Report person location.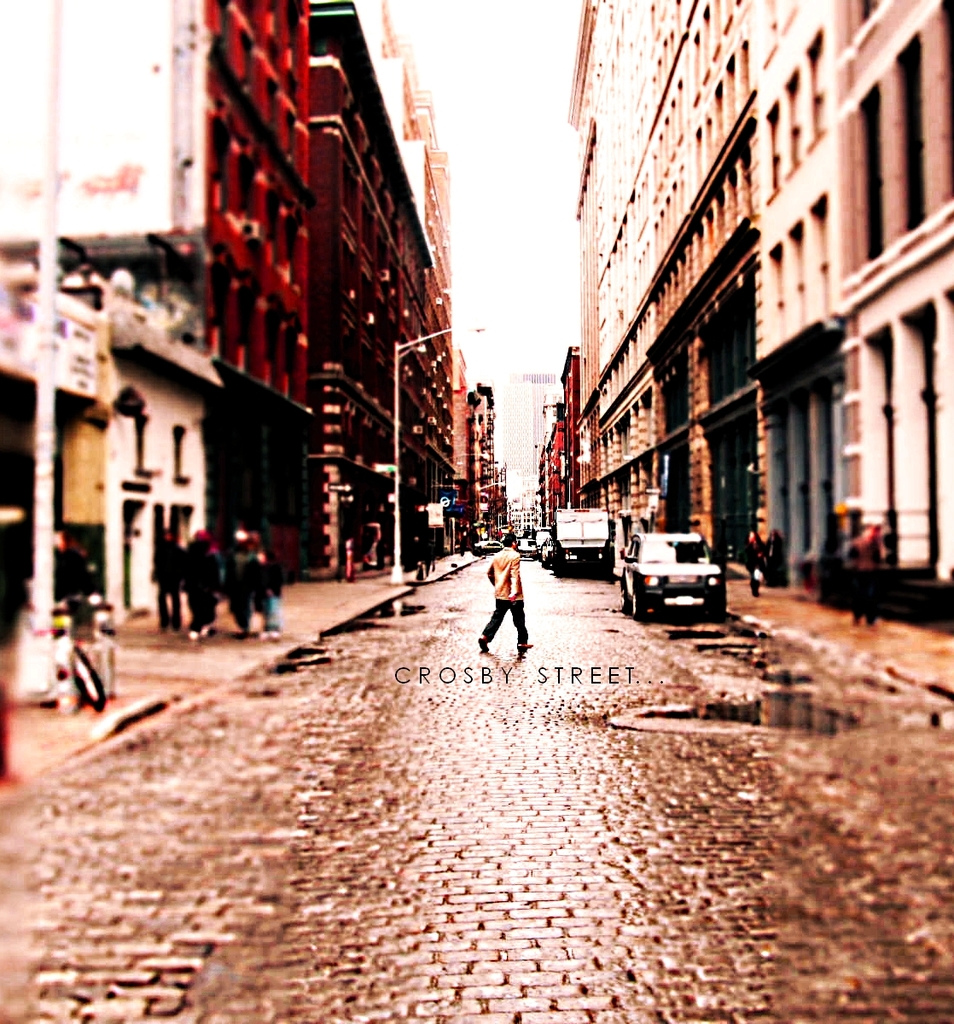
Report: left=477, top=533, right=535, bottom=651.
